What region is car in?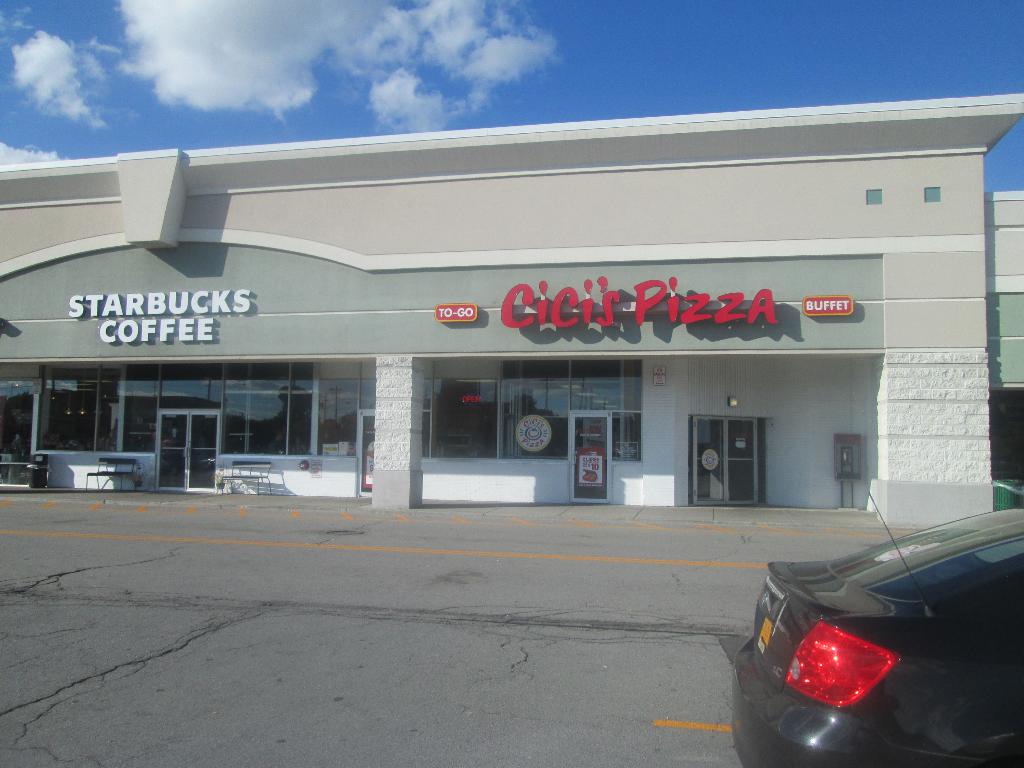
(734,483,1023,767).
